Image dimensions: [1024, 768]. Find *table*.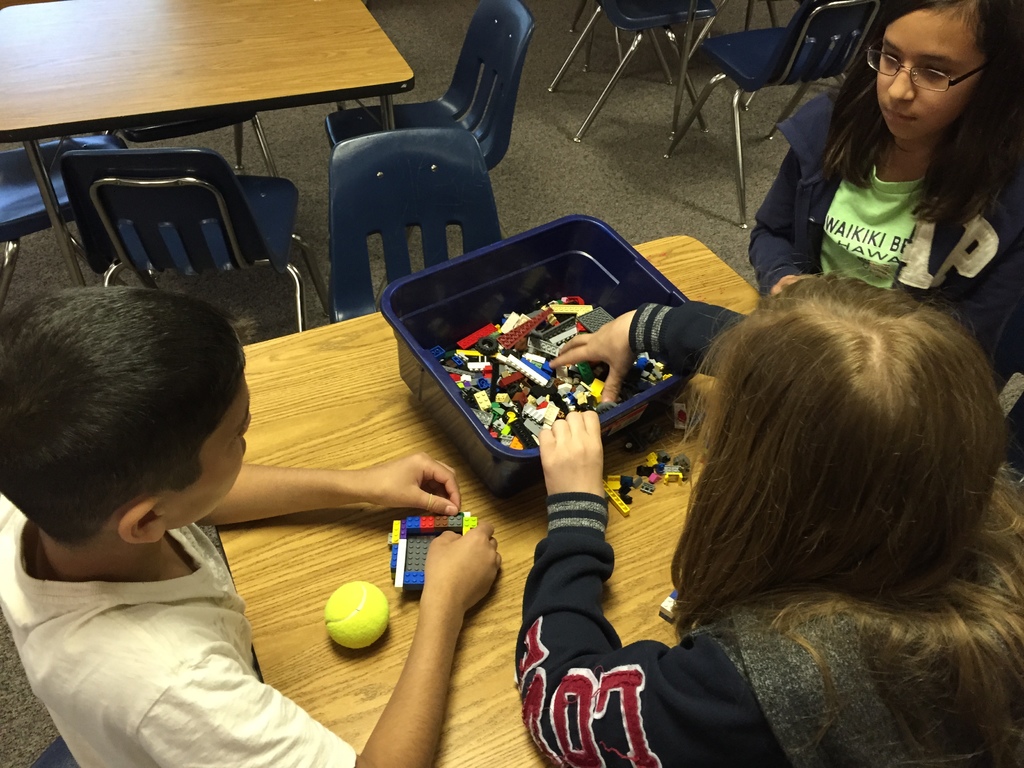
left=0, top=0, right=415, bottom=287.
